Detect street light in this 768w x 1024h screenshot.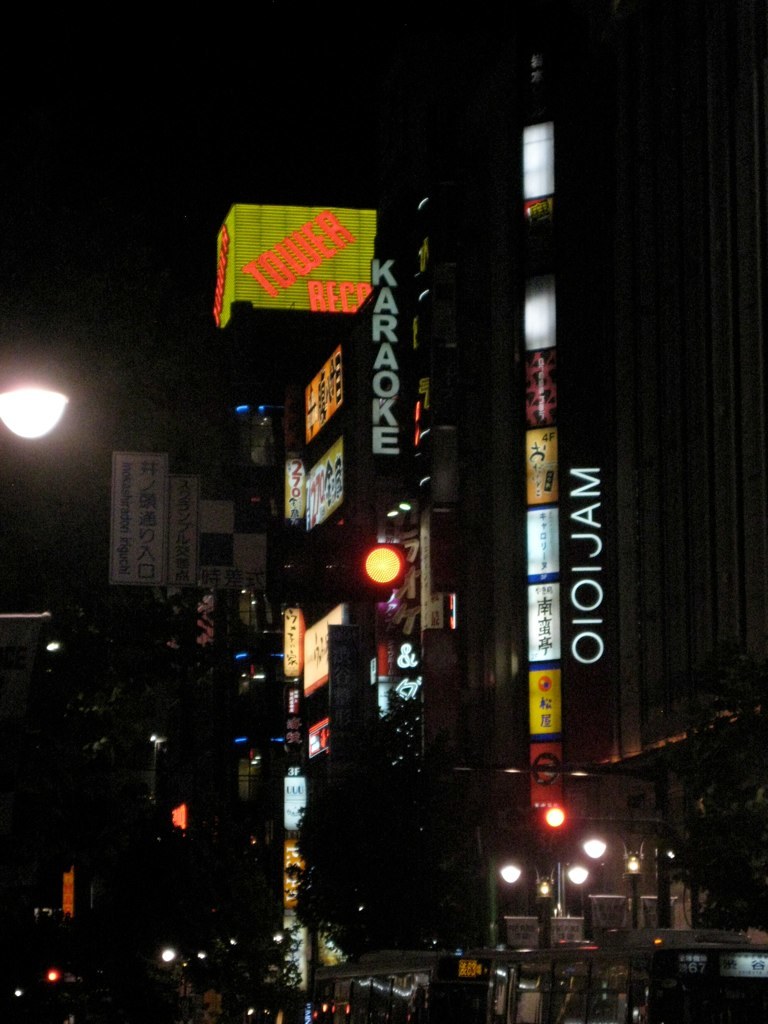
Detection: 9, 346, 110, 641.
